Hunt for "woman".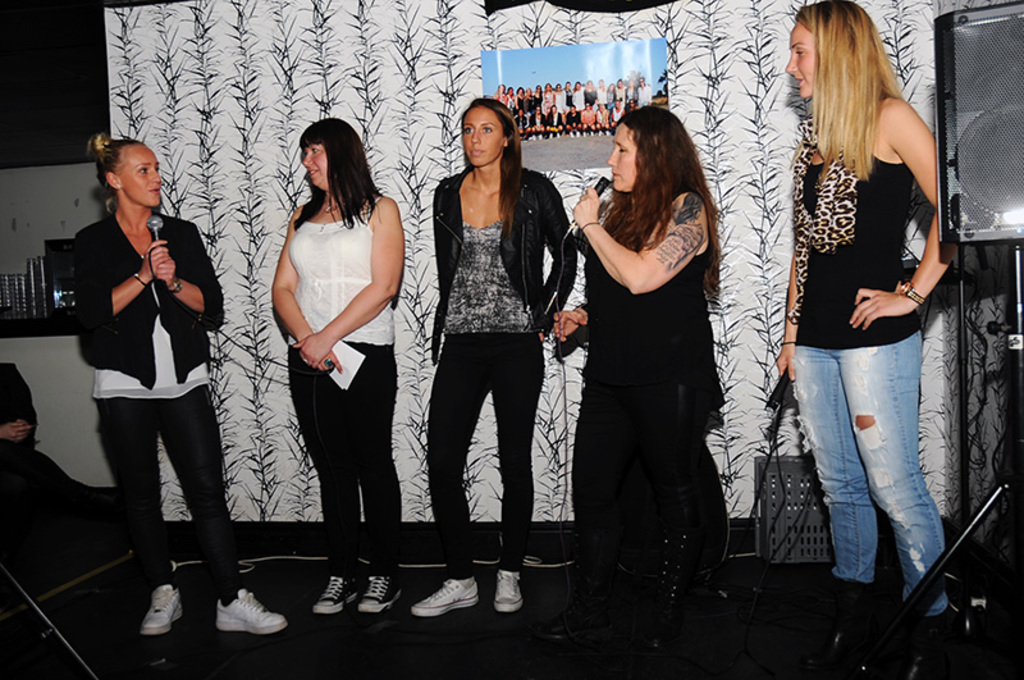
Hunted down at 549:97:723:602.
